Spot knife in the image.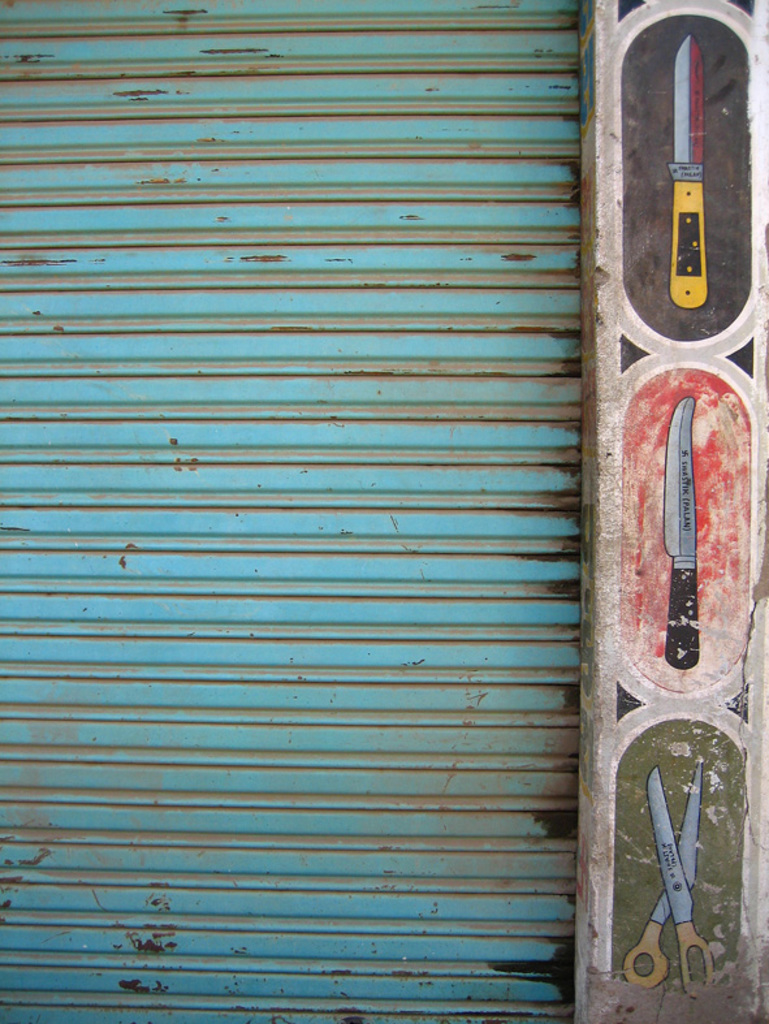
knife found at (left=658, top=394, right=705, bottom=673).
